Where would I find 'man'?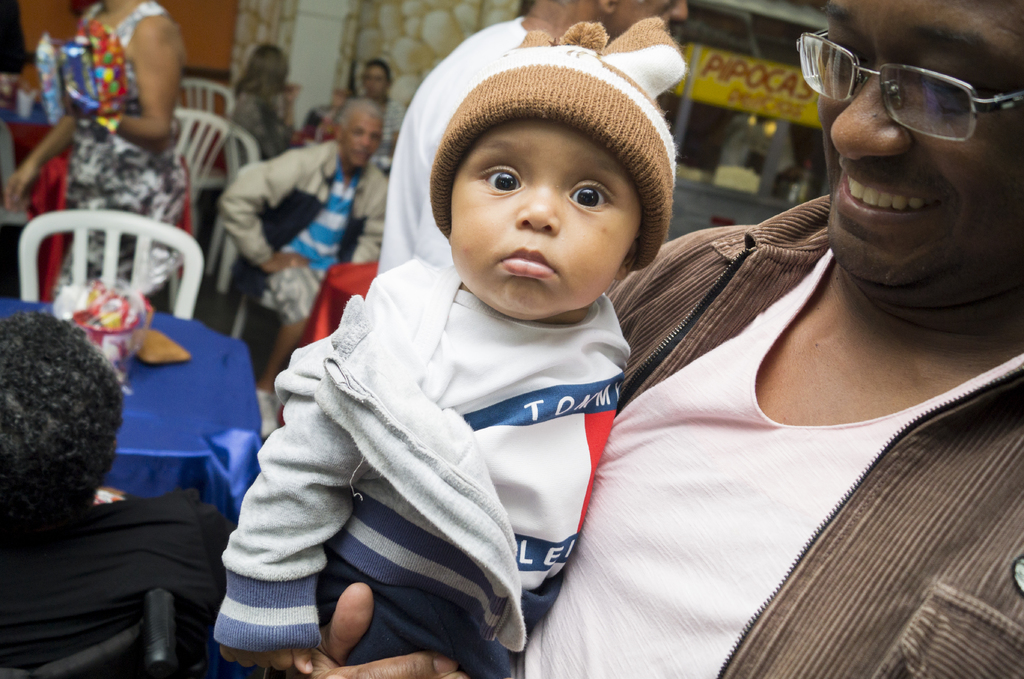
At box=[659, 31, 1023, 368].
